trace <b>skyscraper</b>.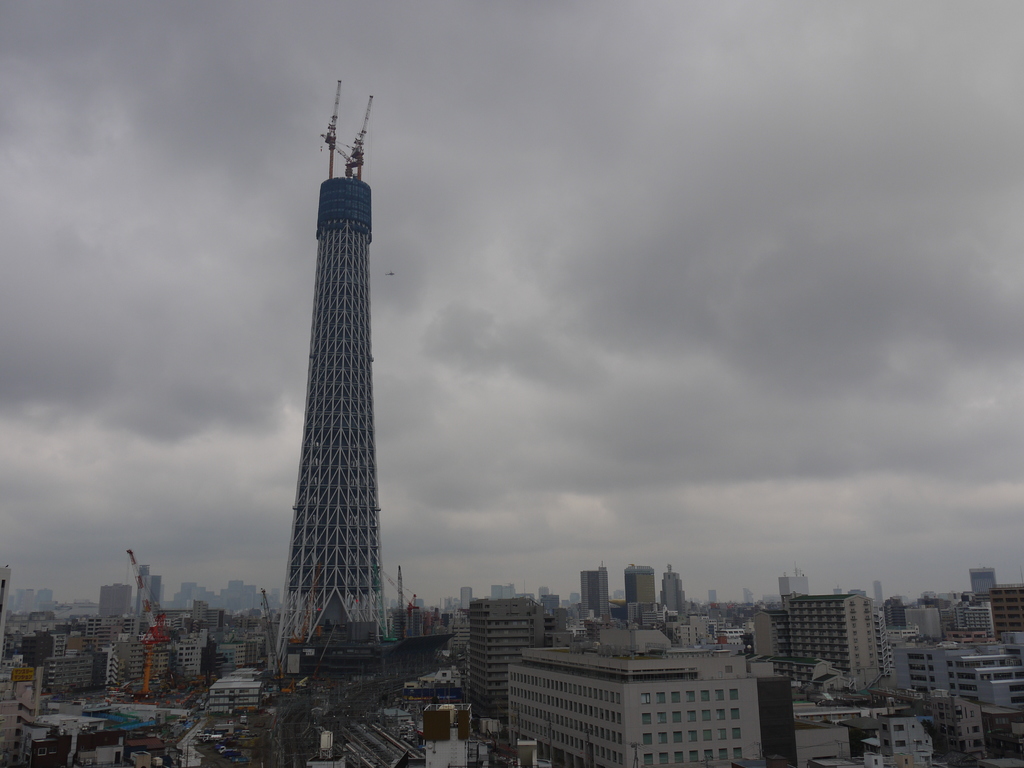
Traced to x1=958, y1=597, x2=1007, y2=662.
